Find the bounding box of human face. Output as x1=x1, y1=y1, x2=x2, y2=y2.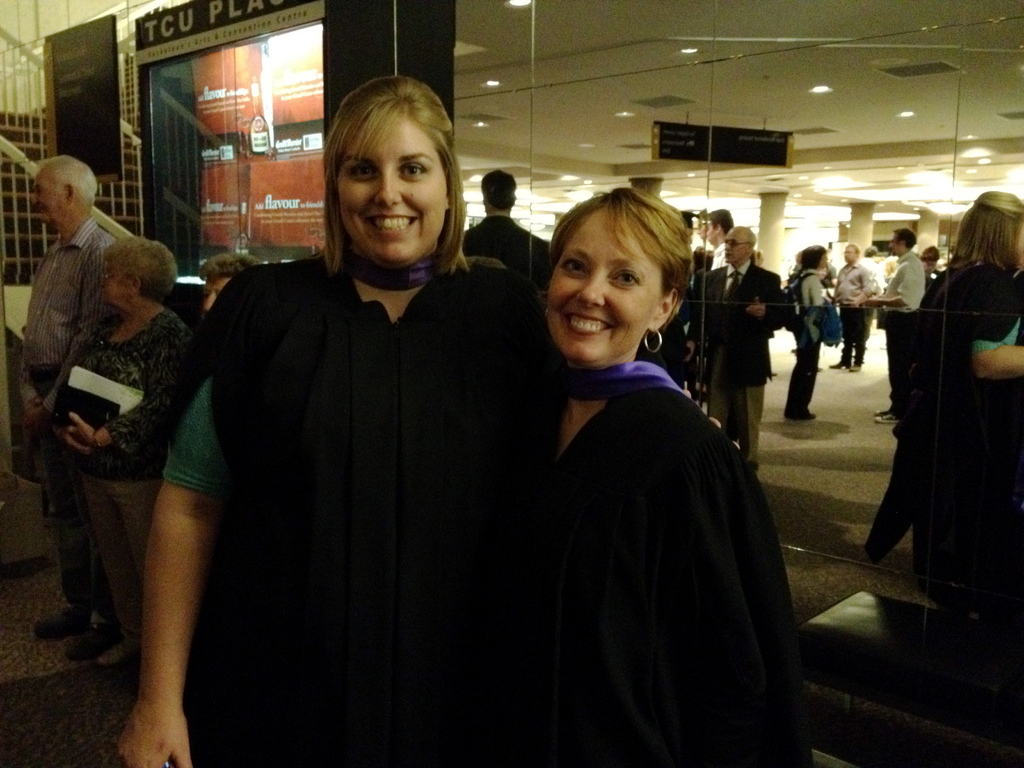
x1=886, y1=230, x2=906, y2=257.
